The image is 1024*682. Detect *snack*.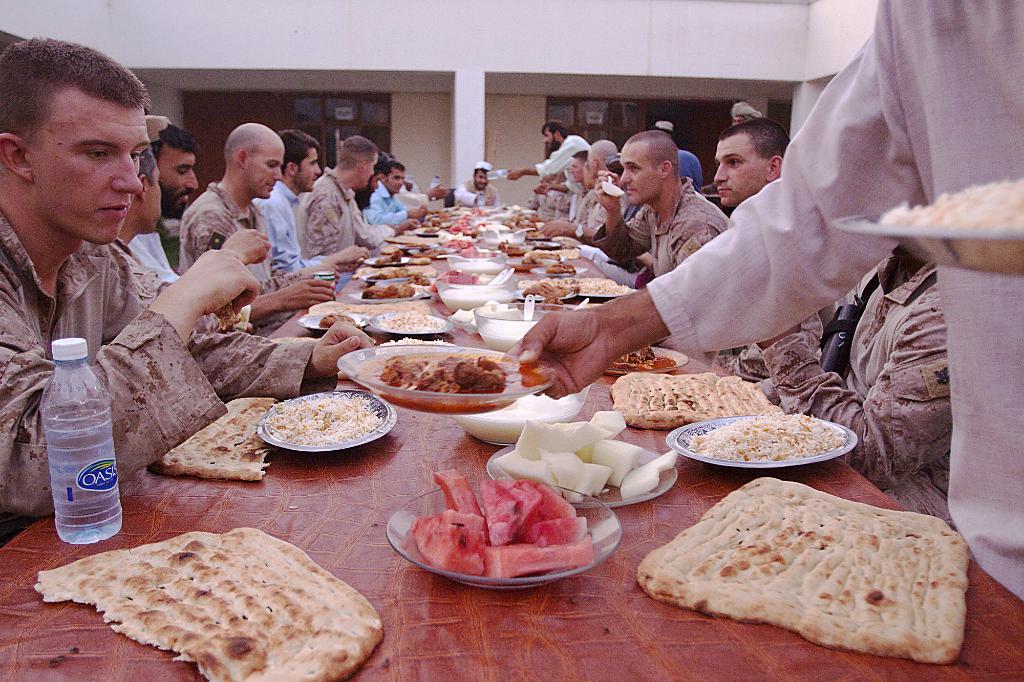
Detection: x1=360, y1=283, x2=416, y2=297.
